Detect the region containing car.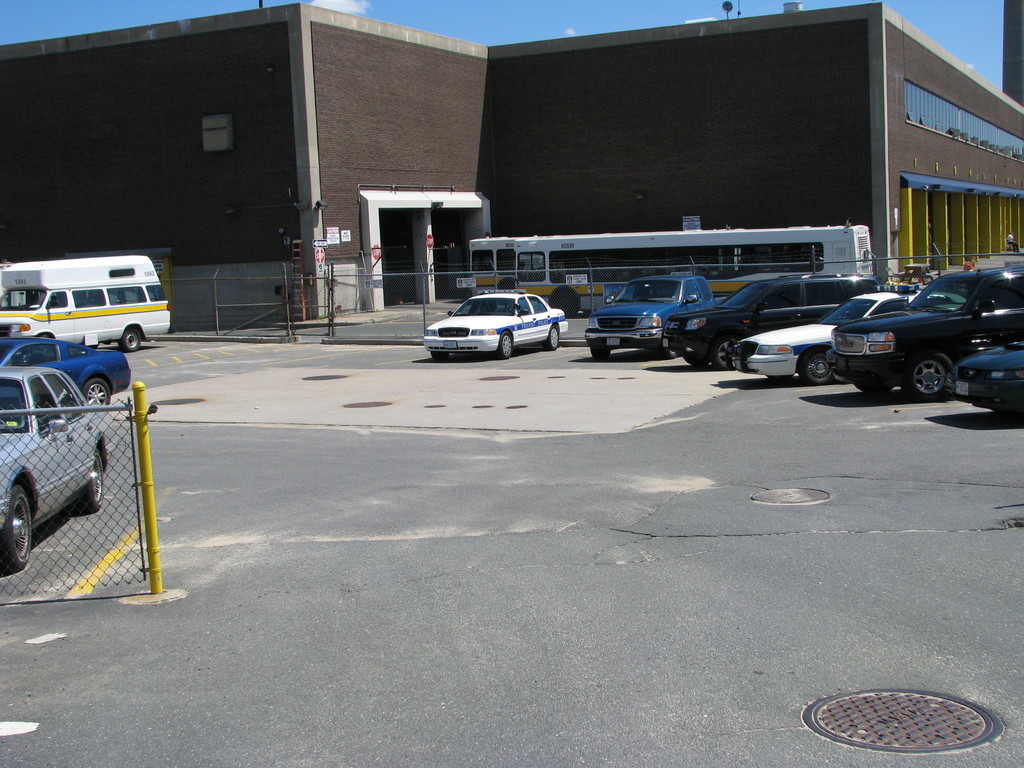
824/262/1023/397.
